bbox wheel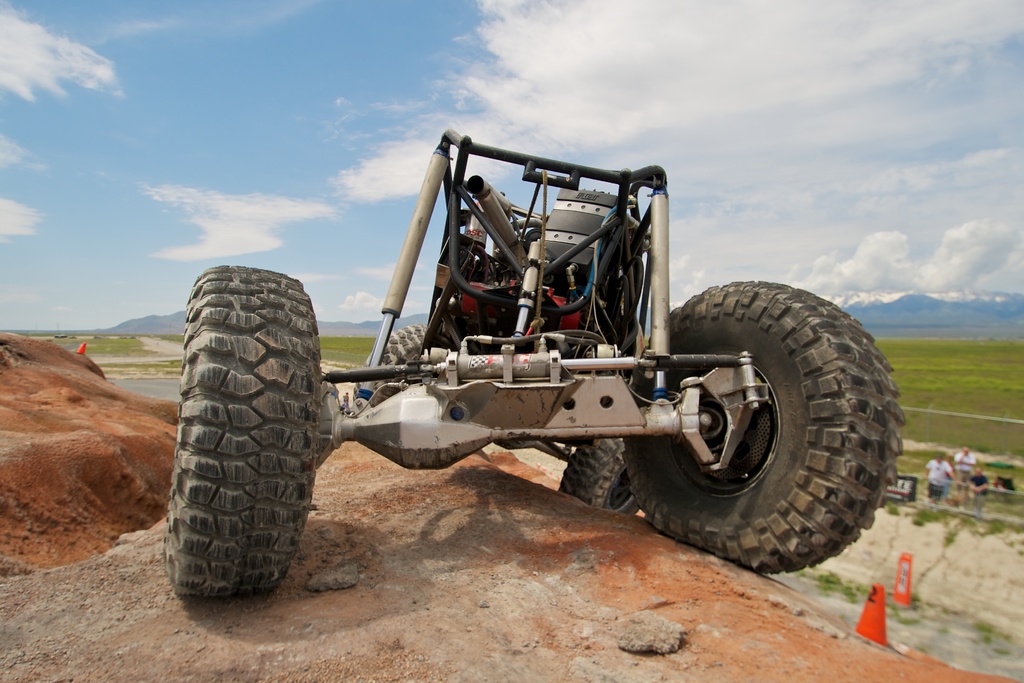
x1=352 y1=318 x2=441 y2=414
